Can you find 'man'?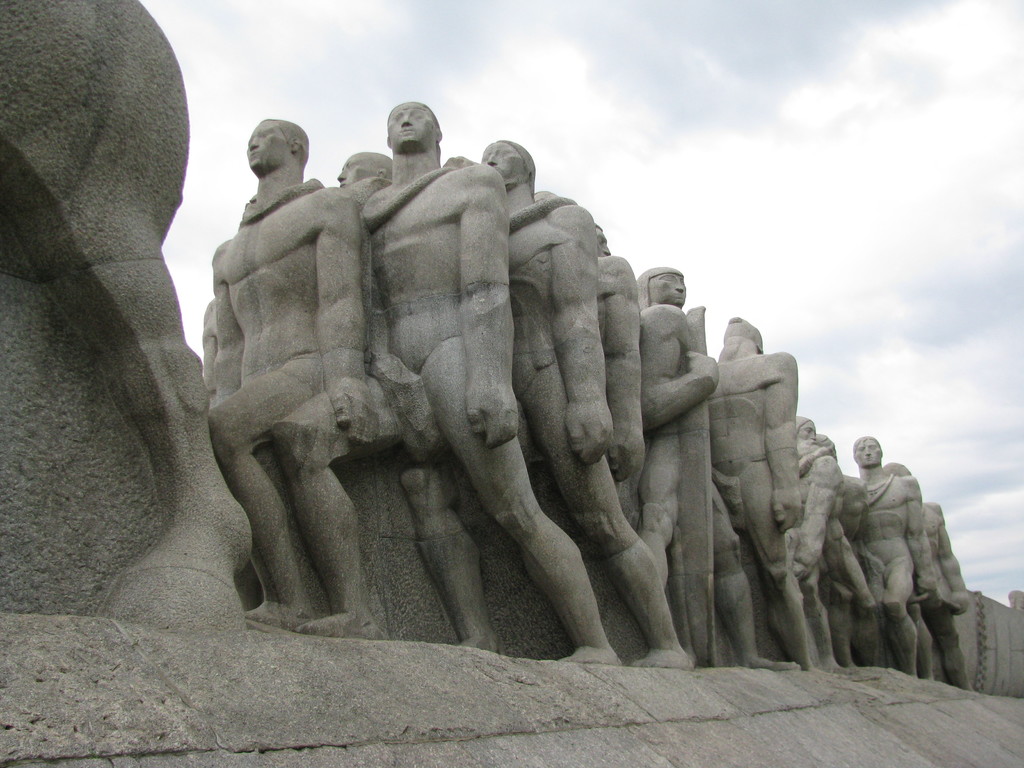
Yes, bounding box: box=[357, 90, 621, 670].
